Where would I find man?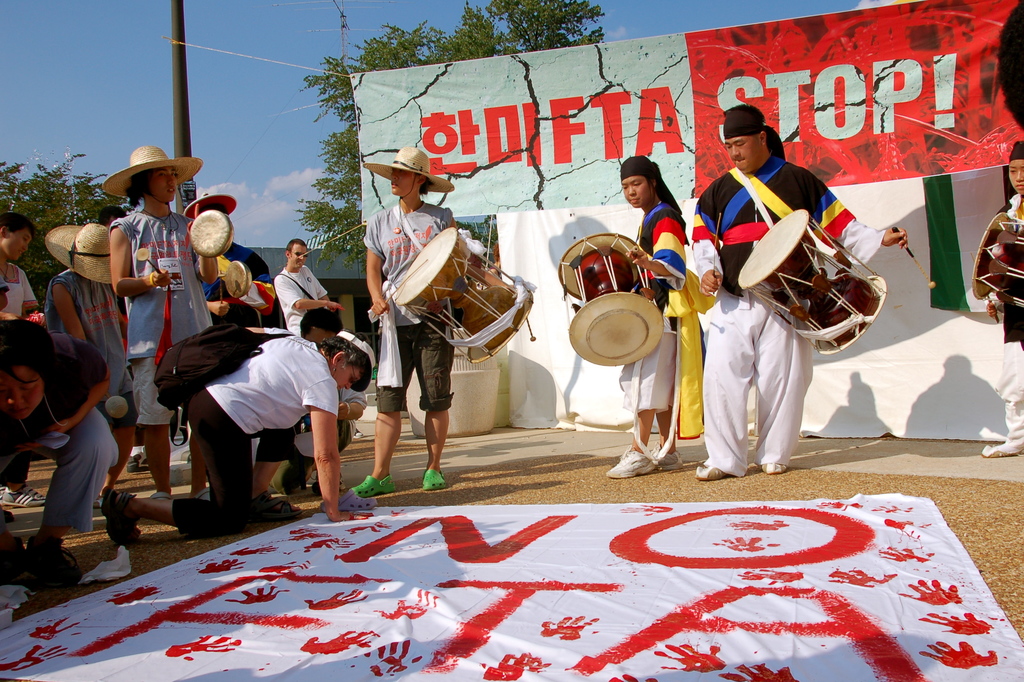
At box=[344, 141, 483, 497].
